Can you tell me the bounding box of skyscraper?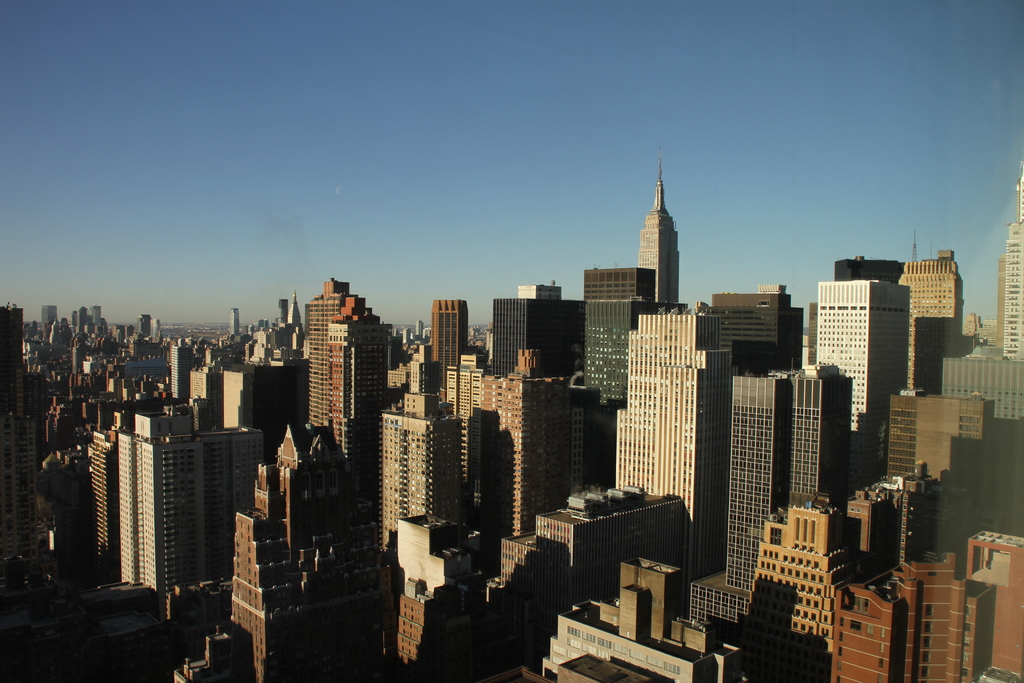
637 147 678 305.
